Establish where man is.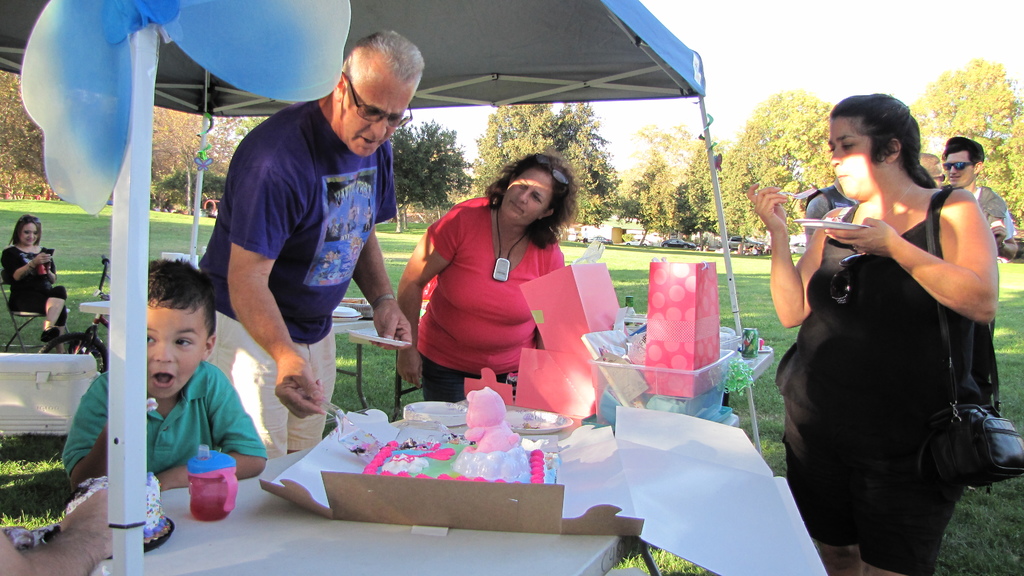
Established at rect(191, 37, 406, 444).
